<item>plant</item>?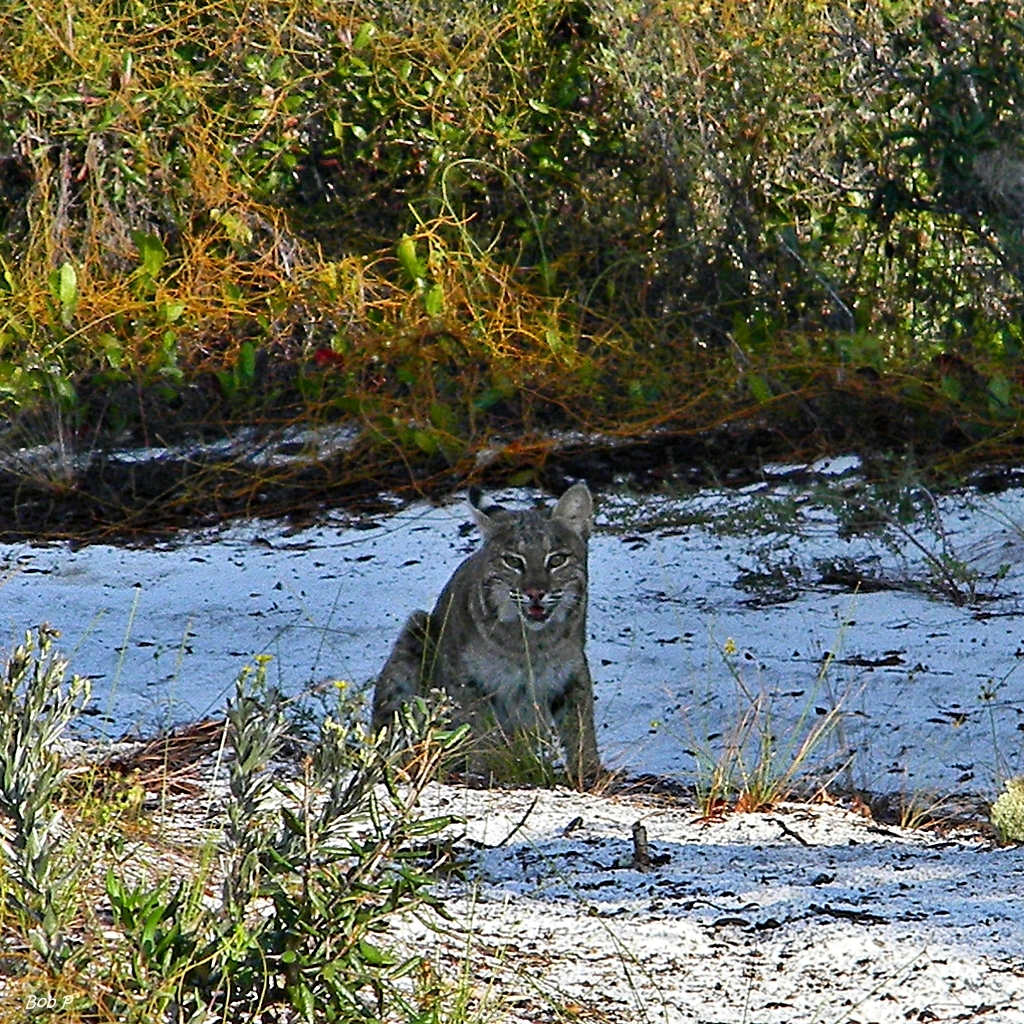
region(207, 656, 479, 1023)
